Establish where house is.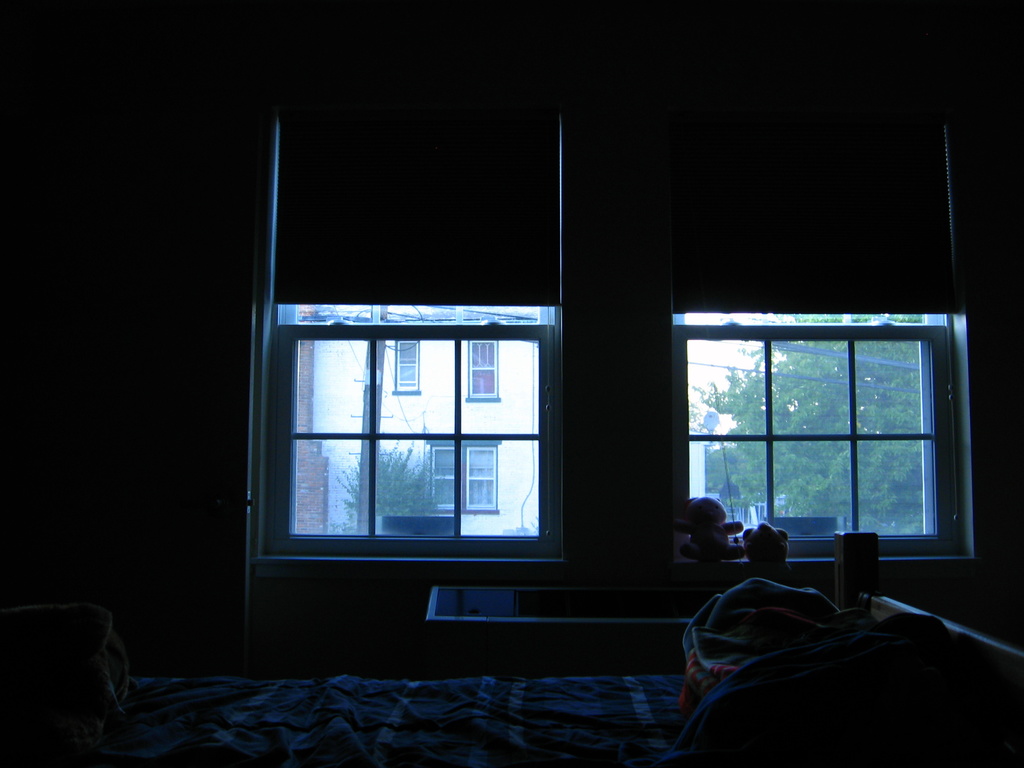
Established at l=282, t=302, r=723, b=527.
